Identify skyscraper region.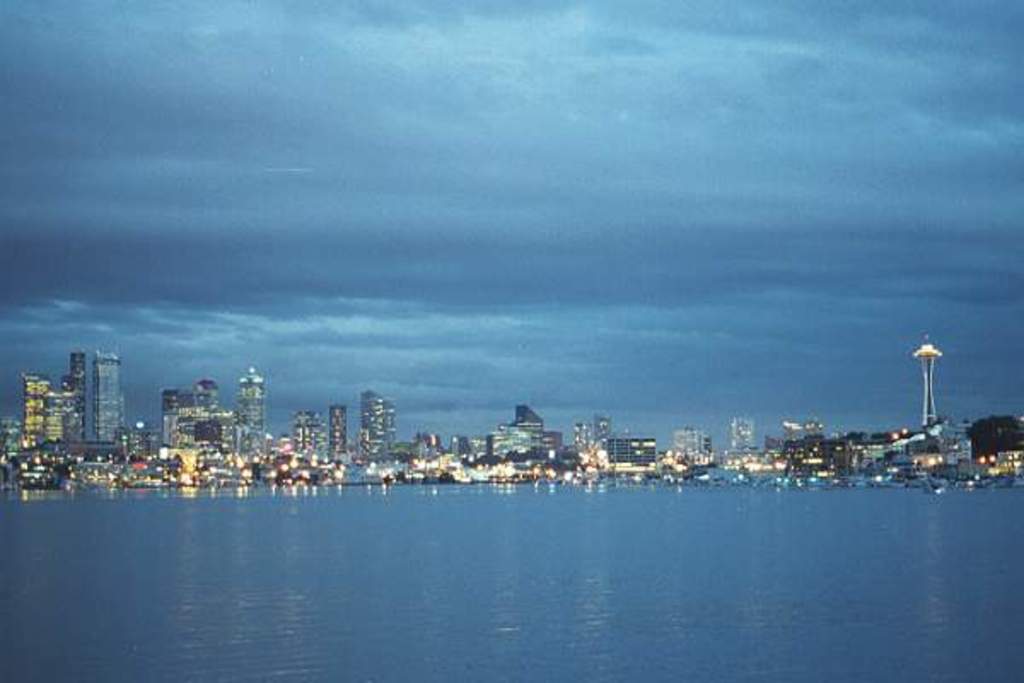
Region: x1=727 y1=418 x2=761 y2=466.
